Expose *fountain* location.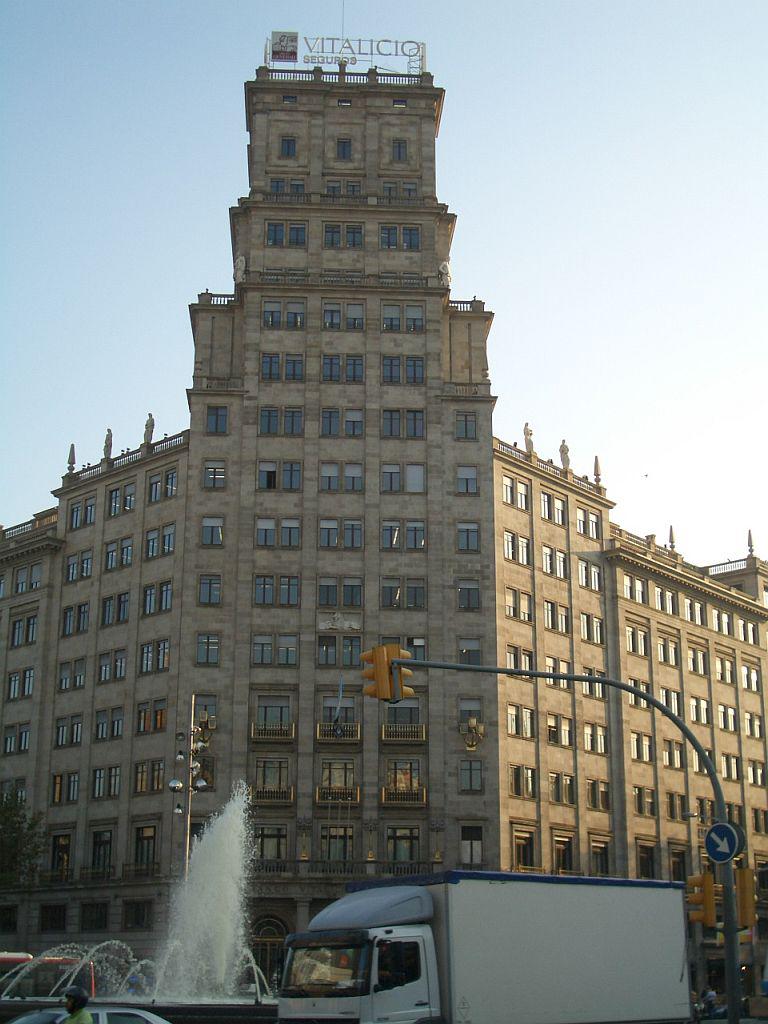
Exposed at x1=0 y1=767 x2=292 y2=1023.
